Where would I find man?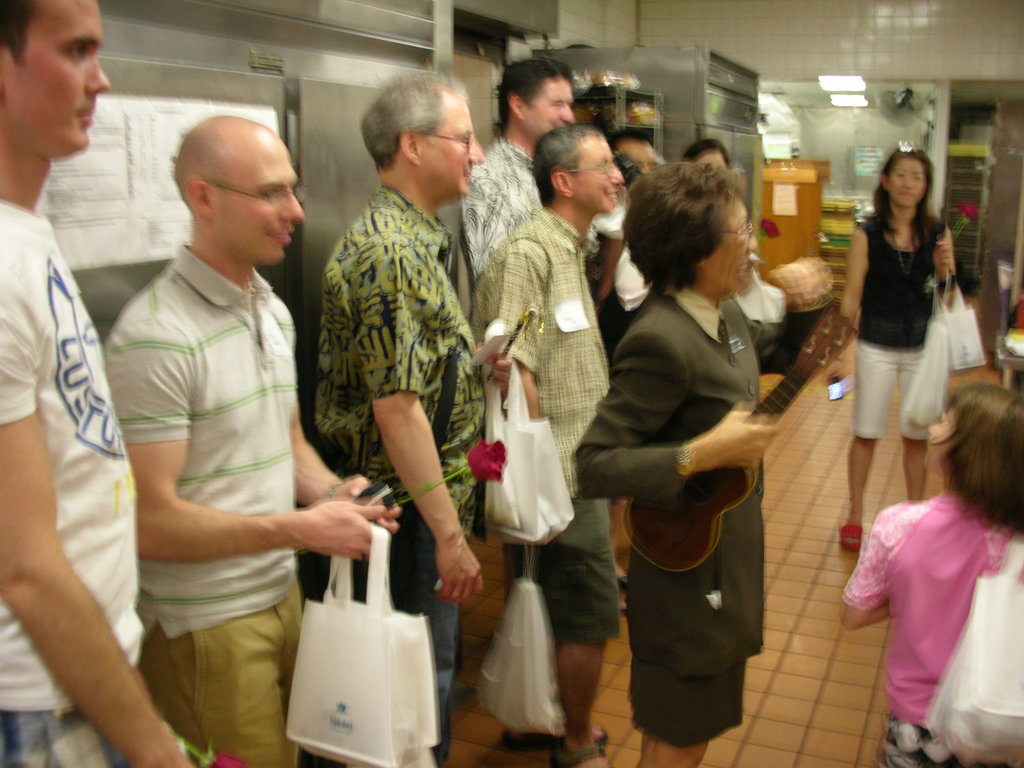
At bbox=(580, 132, 837, 326).
